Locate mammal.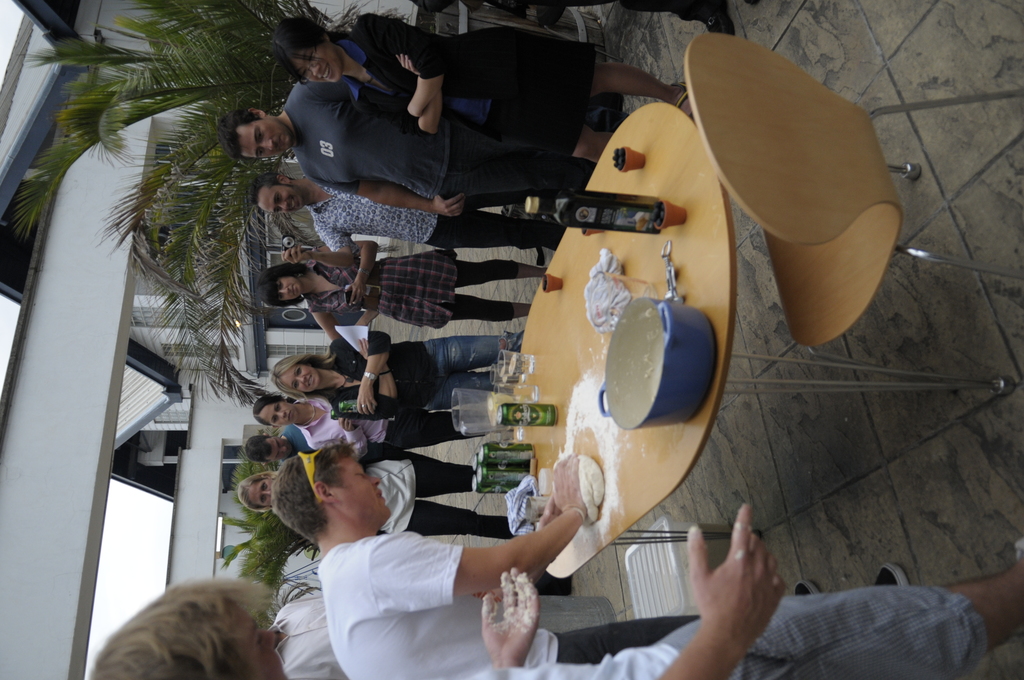
Bounding box: {"left": 249, "top": 394, "right": 489, "bottom": 449}.
